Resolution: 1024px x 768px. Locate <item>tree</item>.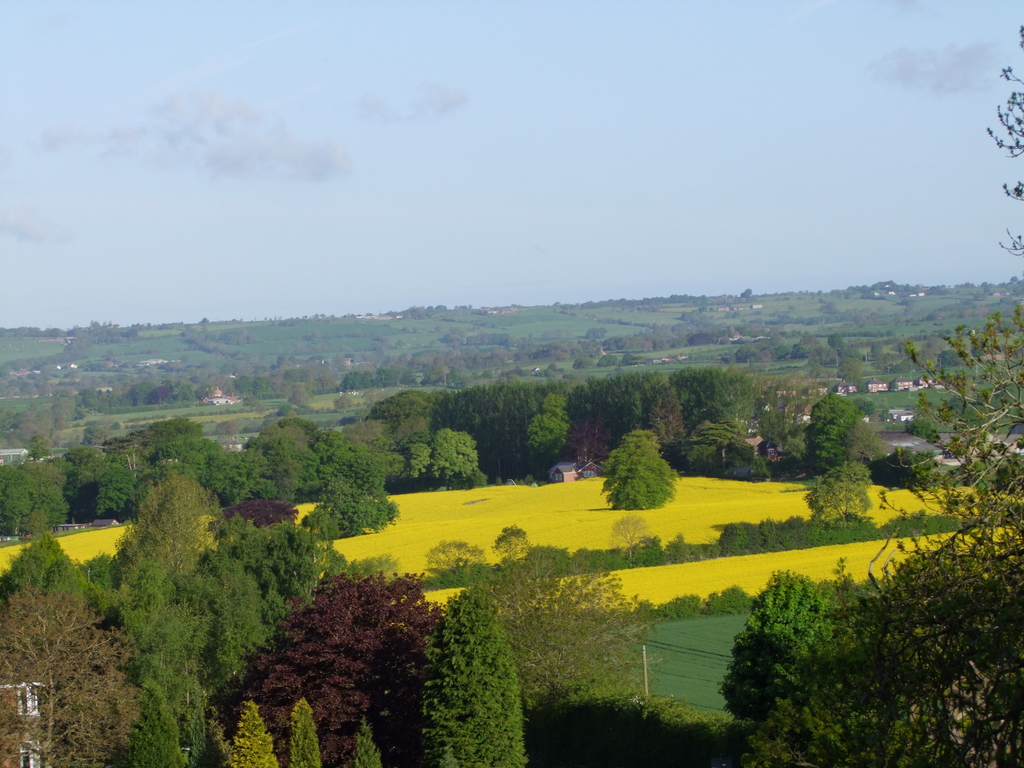
[260,424,340,503].
